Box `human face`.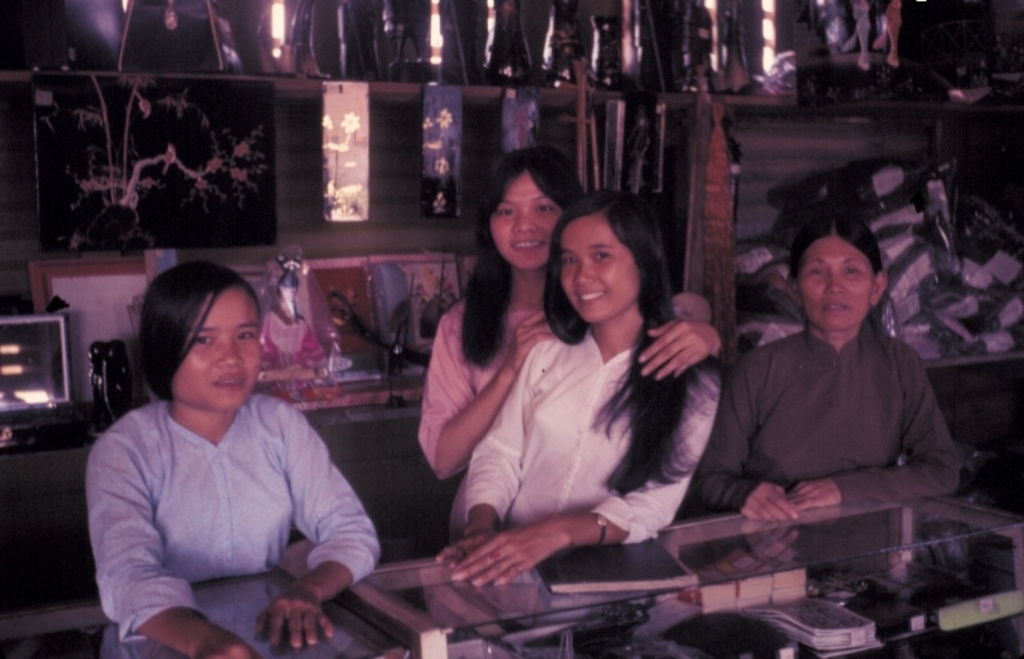
bbox=[559, 213, 641, 327].
